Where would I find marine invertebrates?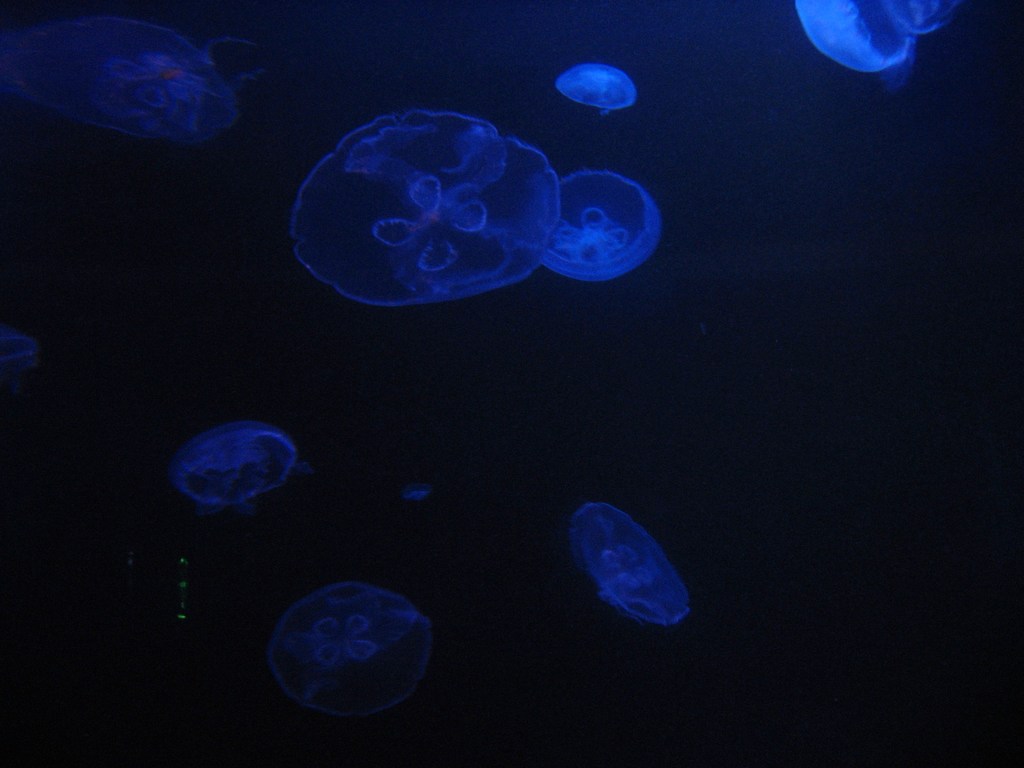
At (left=558, top=497, right=712, bottom=630).
